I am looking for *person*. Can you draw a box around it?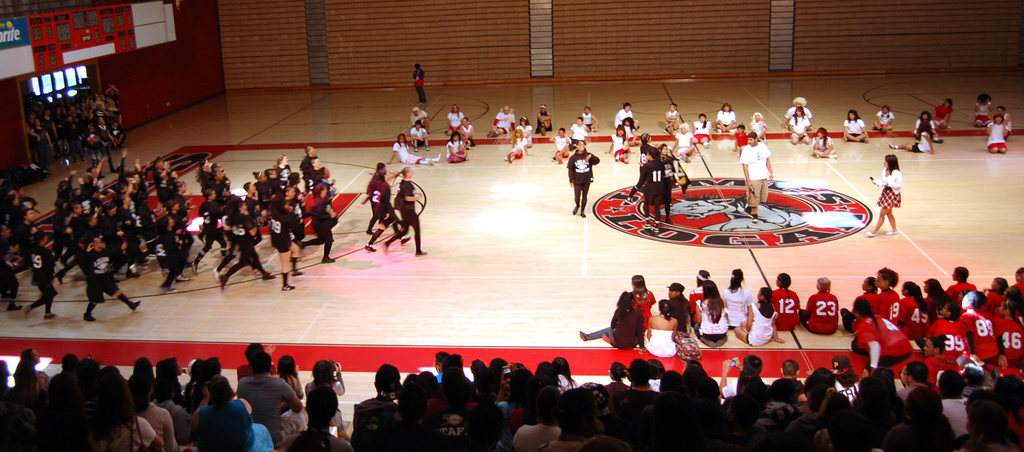
Sure, the bounding box is 690 113 710 151.
